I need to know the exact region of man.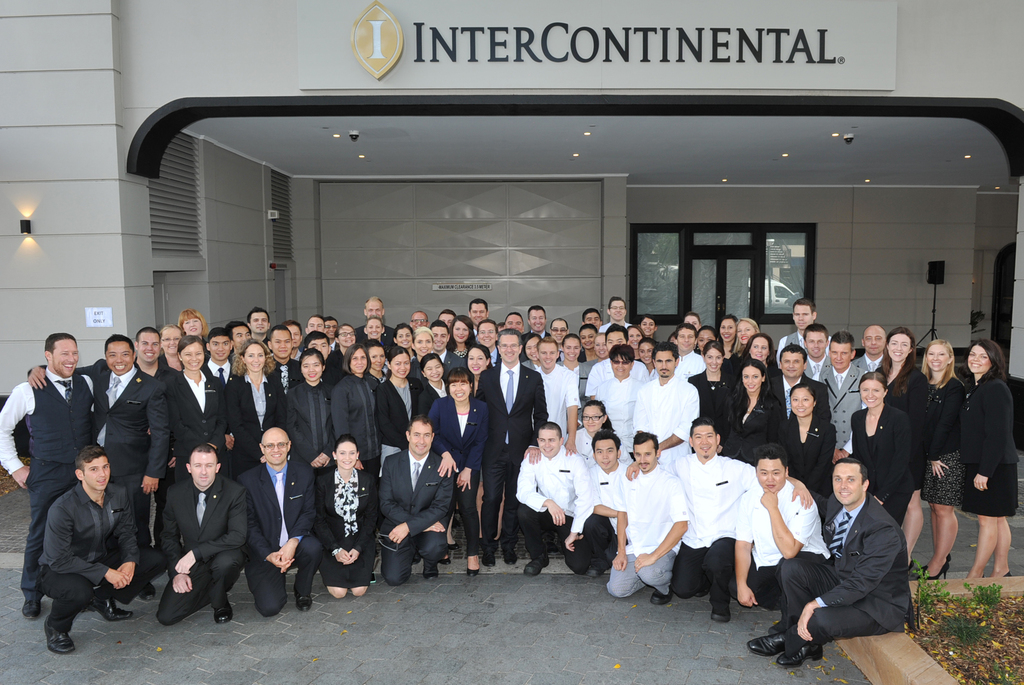
Region: select_region(607, 429, 694, 602).
